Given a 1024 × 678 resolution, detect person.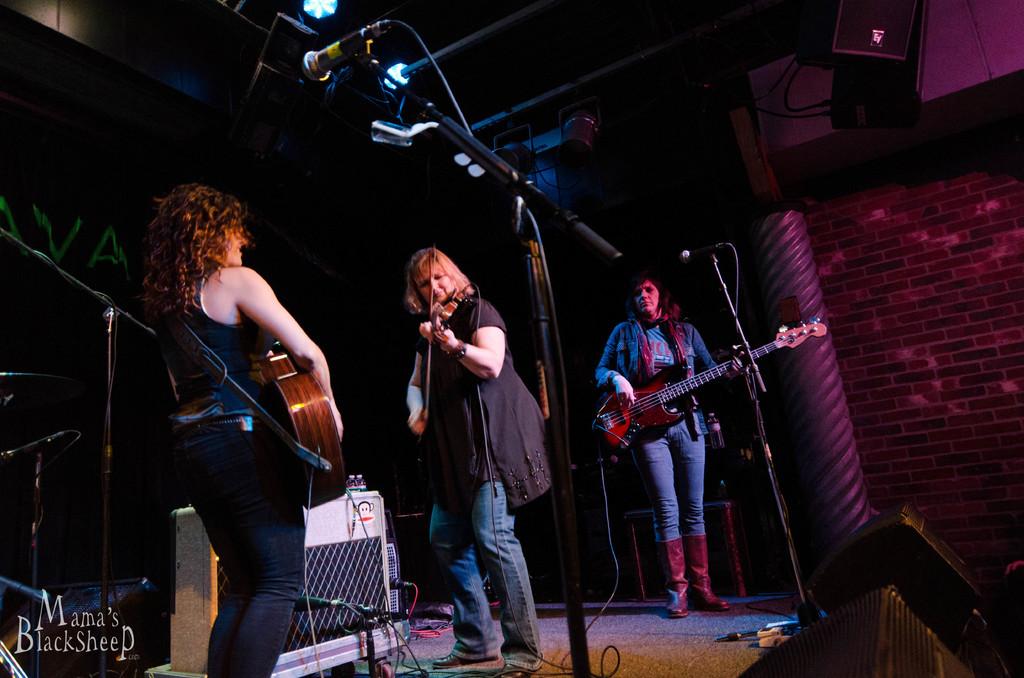
<region>145, 186, 346, 677</region>.
